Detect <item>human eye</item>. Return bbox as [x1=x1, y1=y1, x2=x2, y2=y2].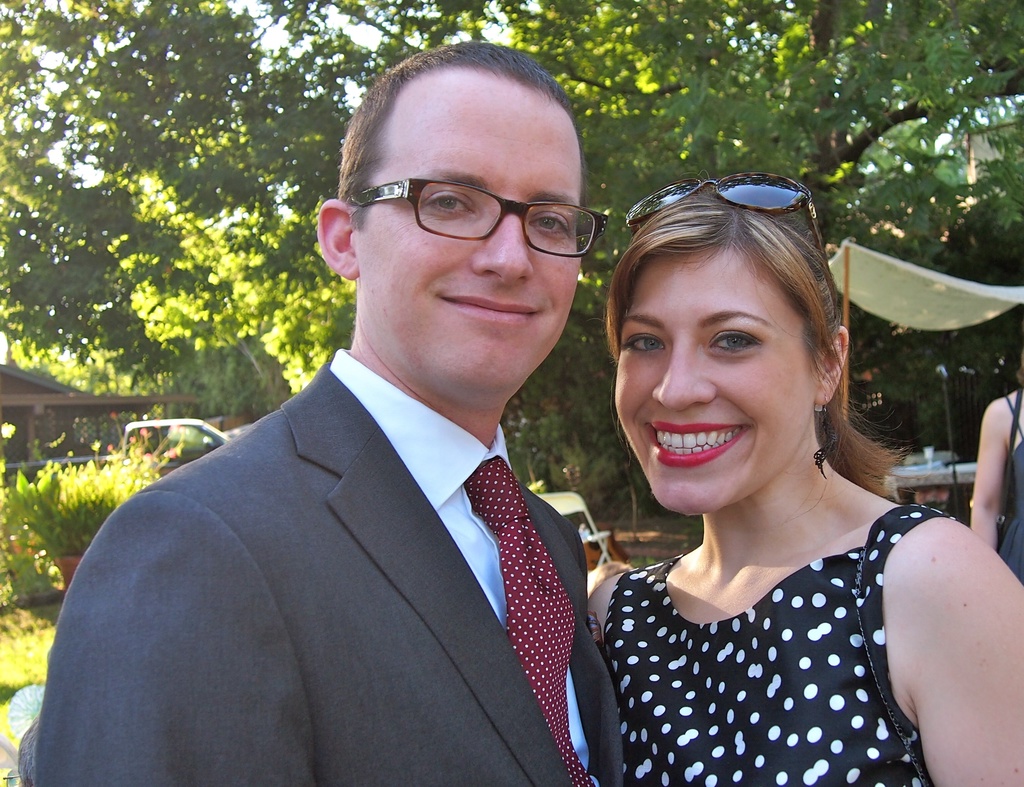
[x1=421, y1=189, x2=480, y2=221].
